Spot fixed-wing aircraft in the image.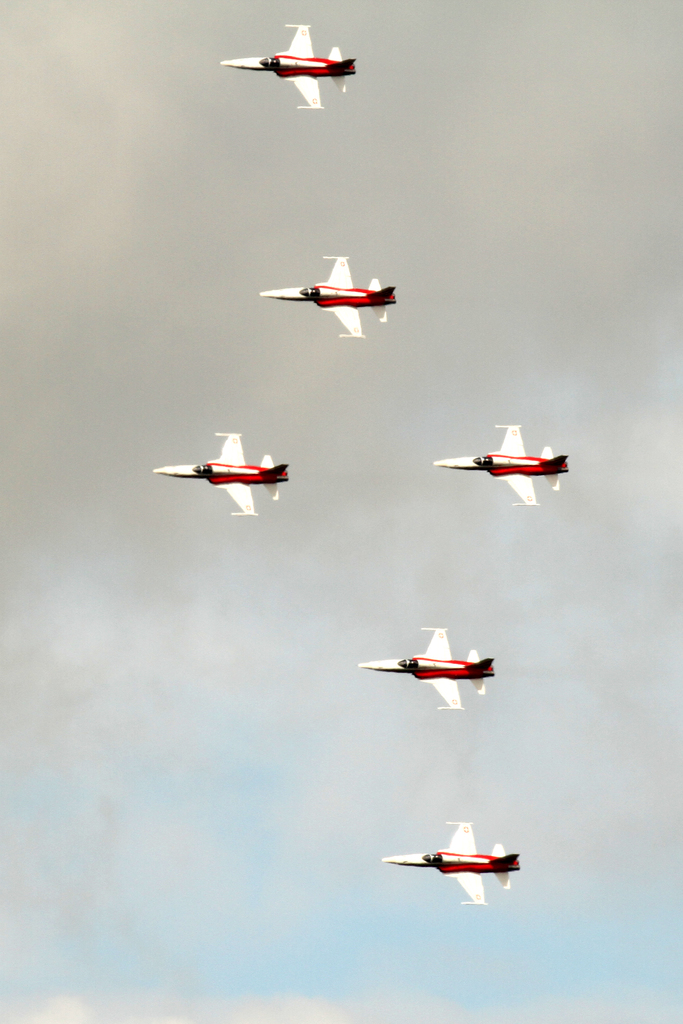
fixed-wing aircraft found at x1=153, y1=438, x2=300, y2=520.
